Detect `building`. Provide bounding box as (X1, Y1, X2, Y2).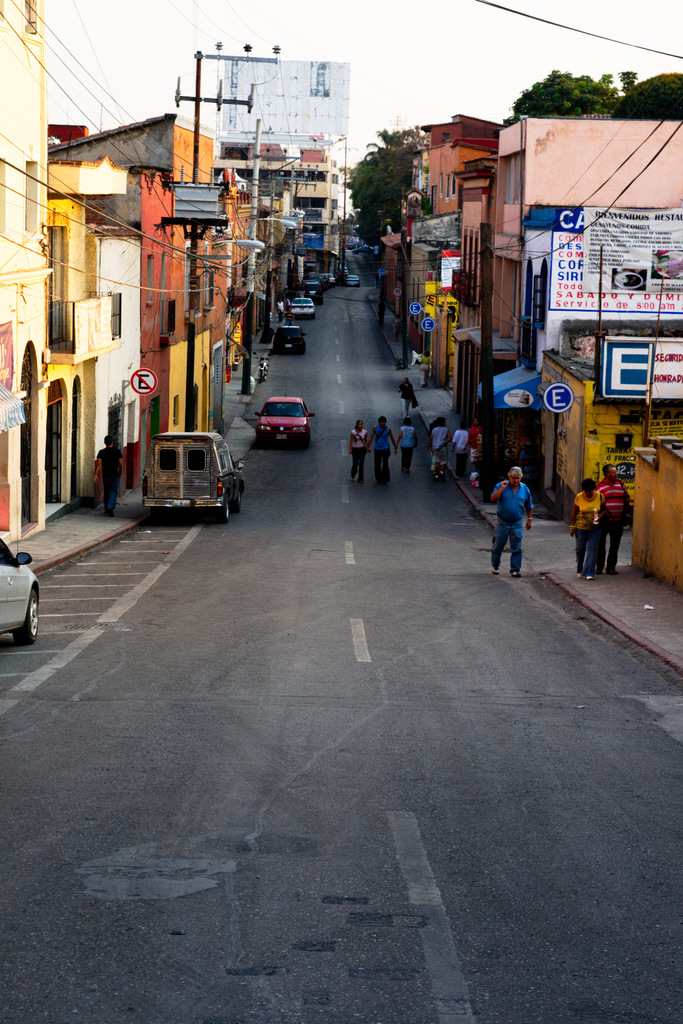
(0, 0, 45, 540).
